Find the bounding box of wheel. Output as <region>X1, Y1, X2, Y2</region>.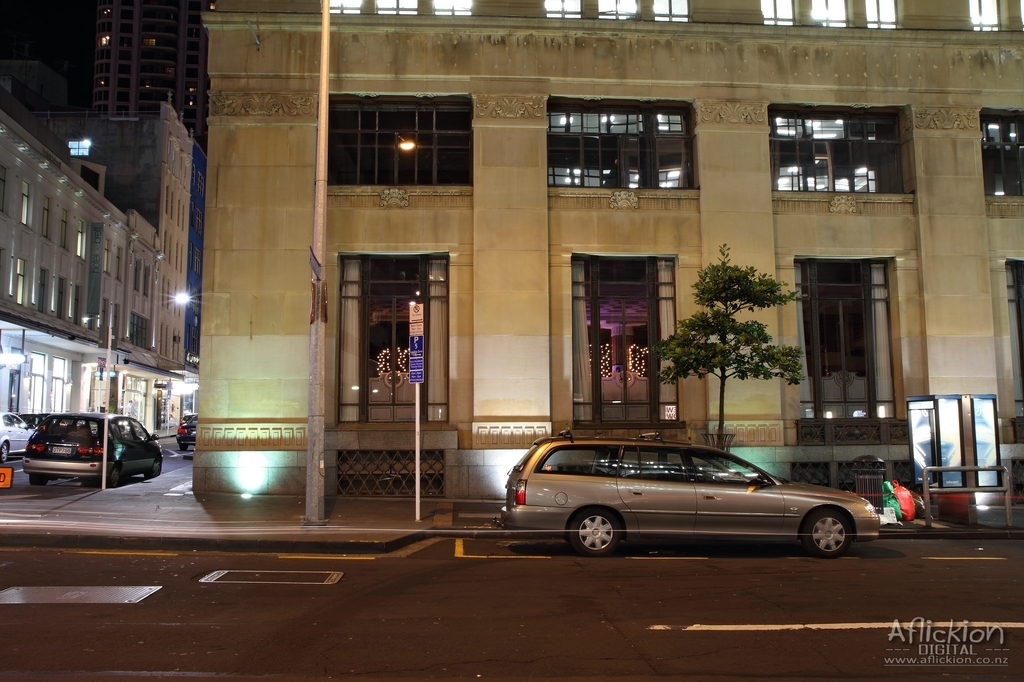
<region>106, 467, 119, 488</region>.
